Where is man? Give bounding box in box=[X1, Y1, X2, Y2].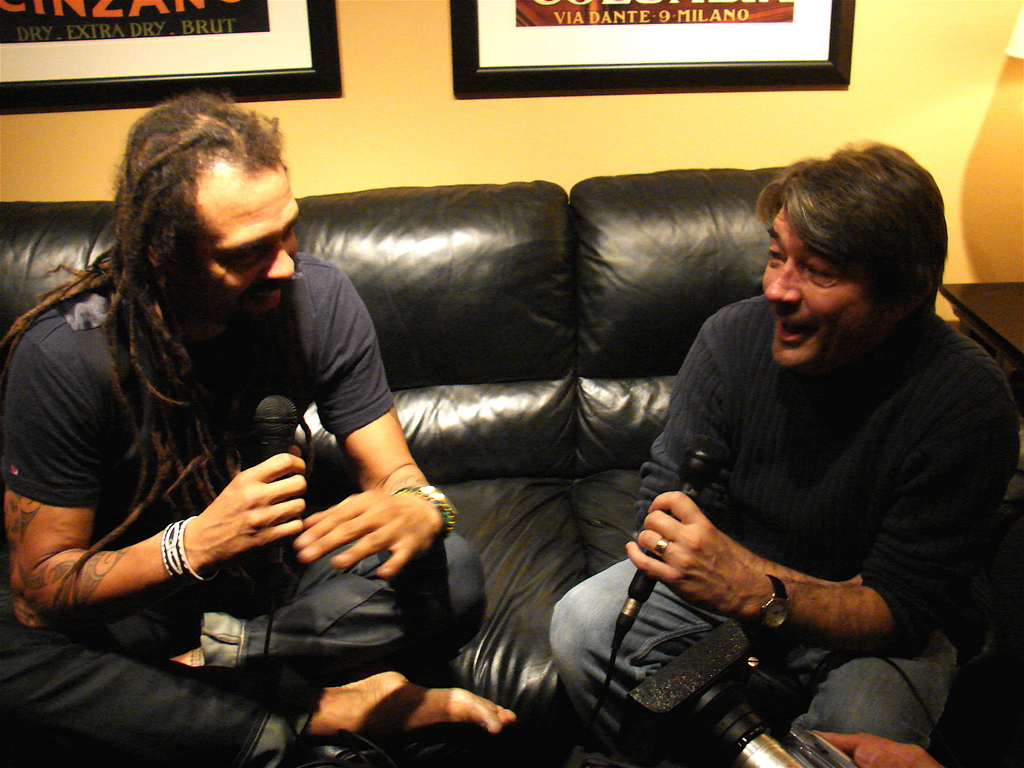
box=[0, 93, 517, 767].
